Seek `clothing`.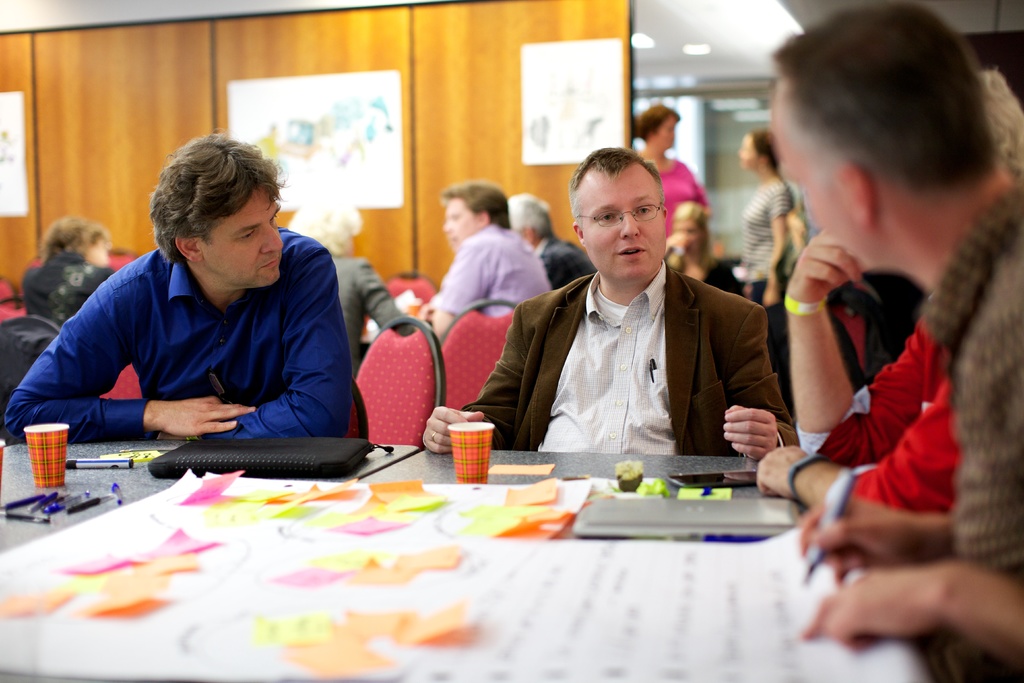
746/186/796/331.
